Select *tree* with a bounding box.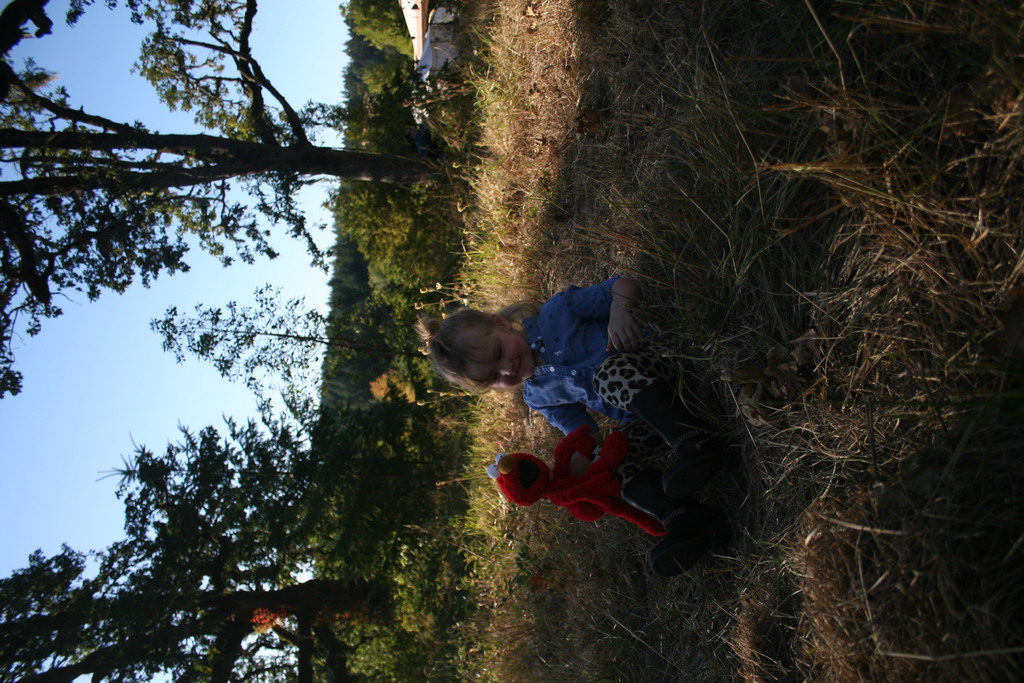
l=141, t=288, r=394, b=393.
